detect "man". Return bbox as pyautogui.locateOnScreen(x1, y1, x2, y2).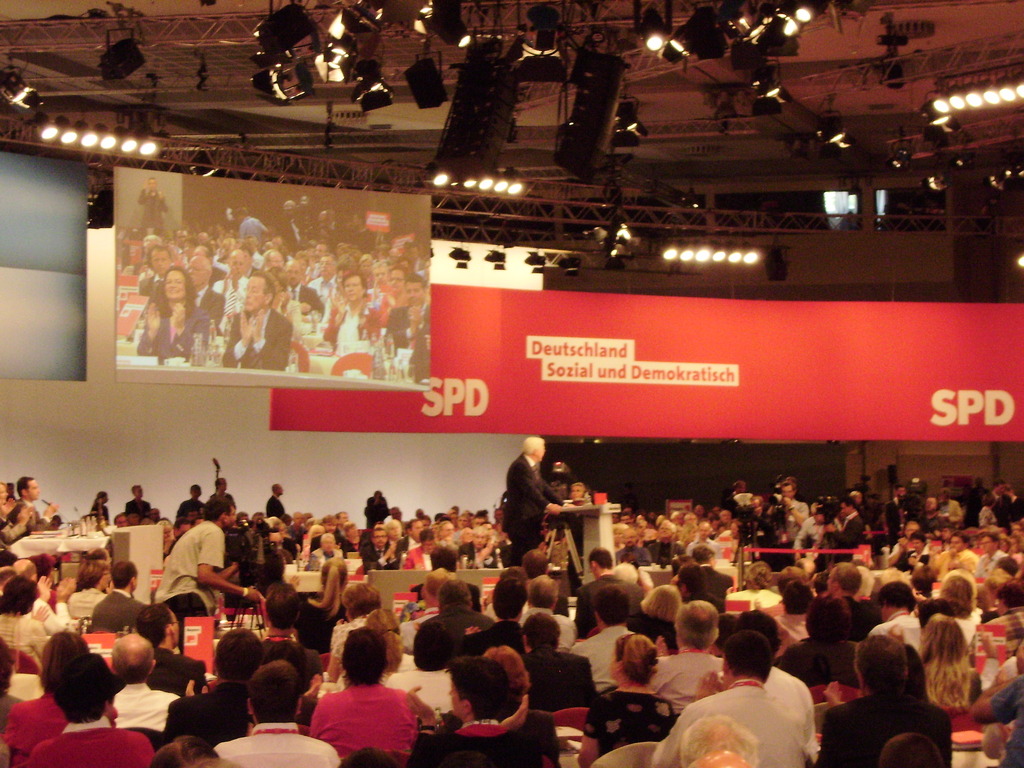
pyautogui.locateOnScreen(212, 669, 341, 767).
